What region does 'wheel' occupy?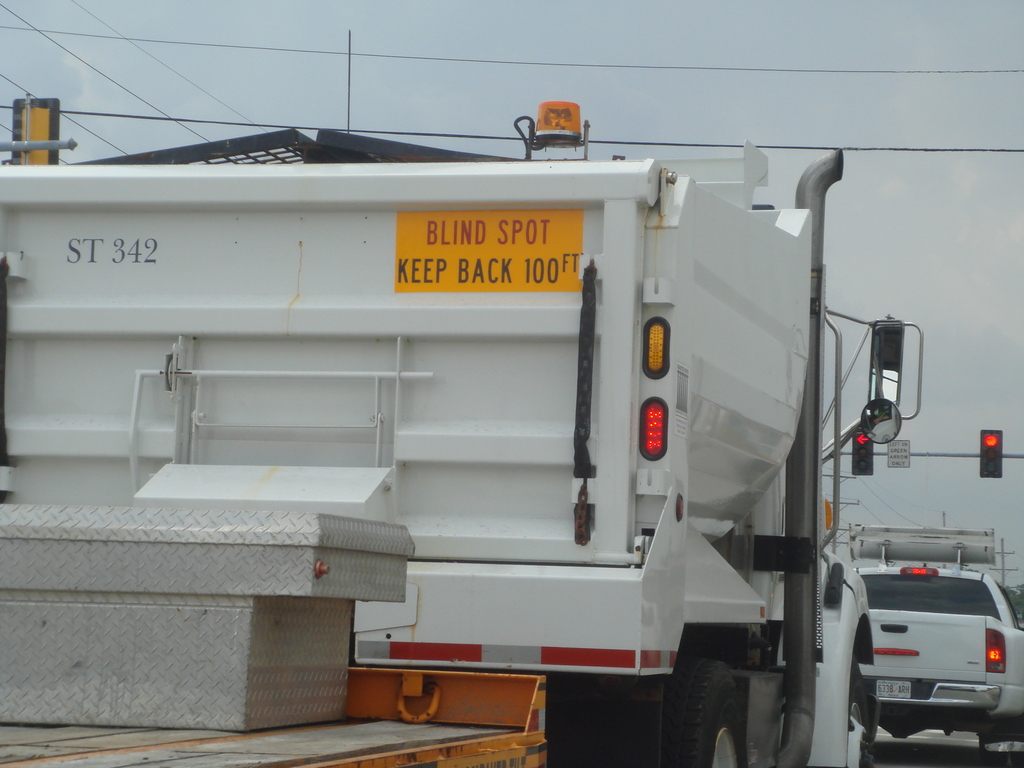
region(659, 651, 790, 759).
